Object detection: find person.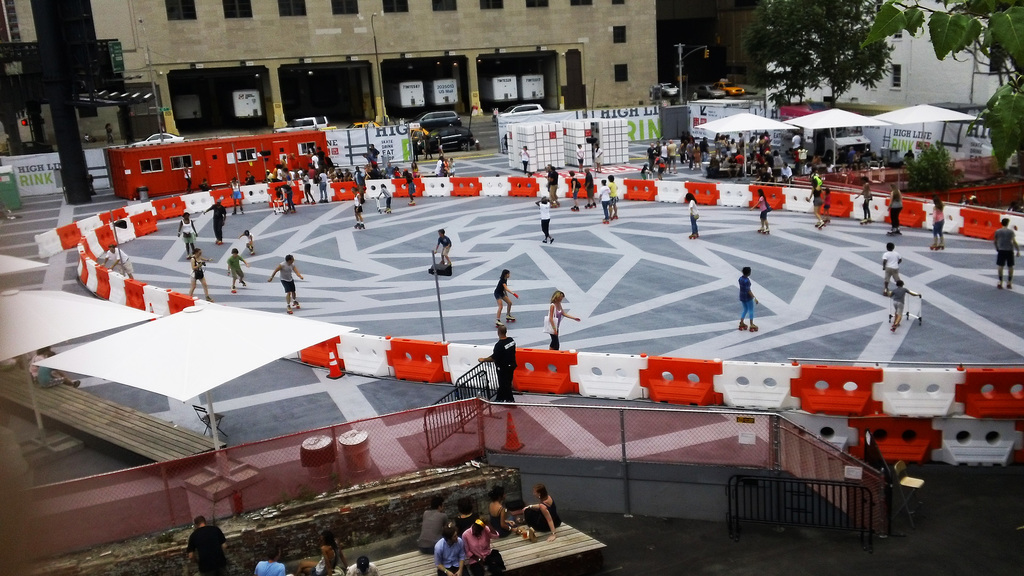
(84, 132, 92, 147).
